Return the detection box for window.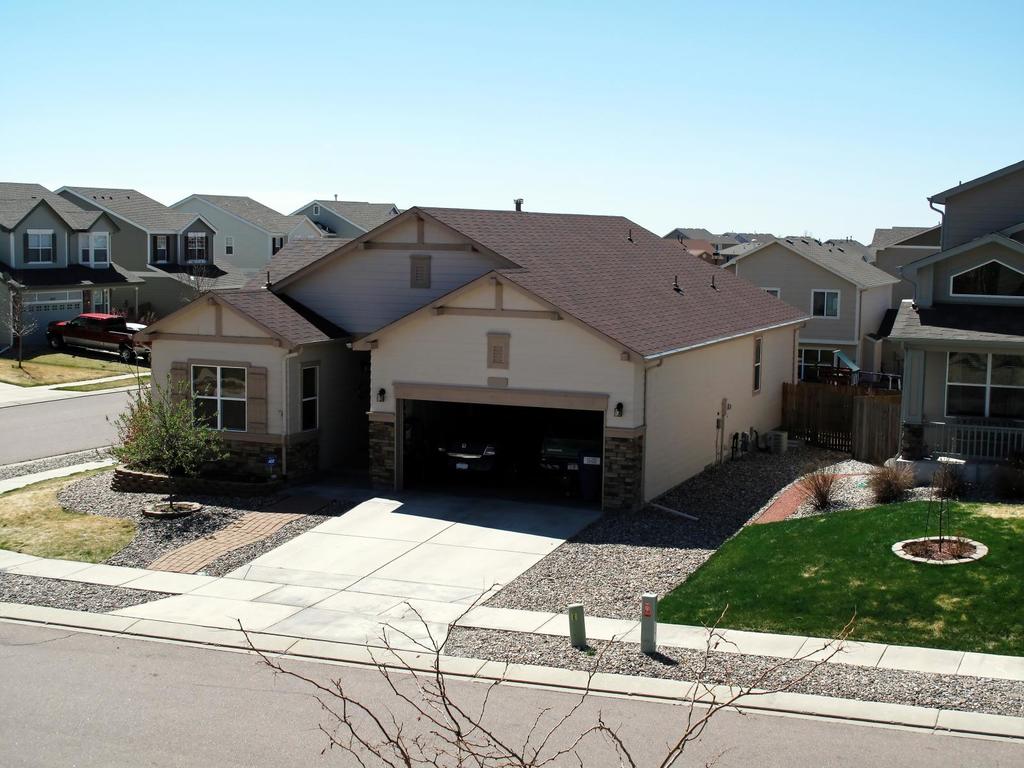
(758, 285, 781, 301).
